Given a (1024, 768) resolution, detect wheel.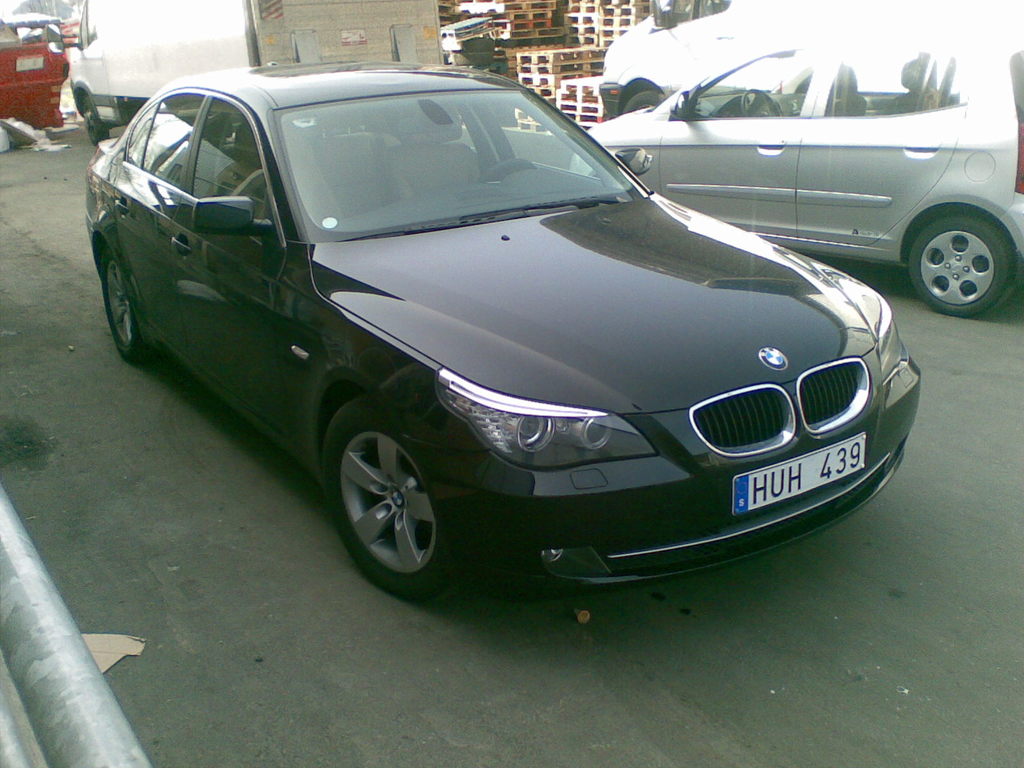
(86,95,117,147).
